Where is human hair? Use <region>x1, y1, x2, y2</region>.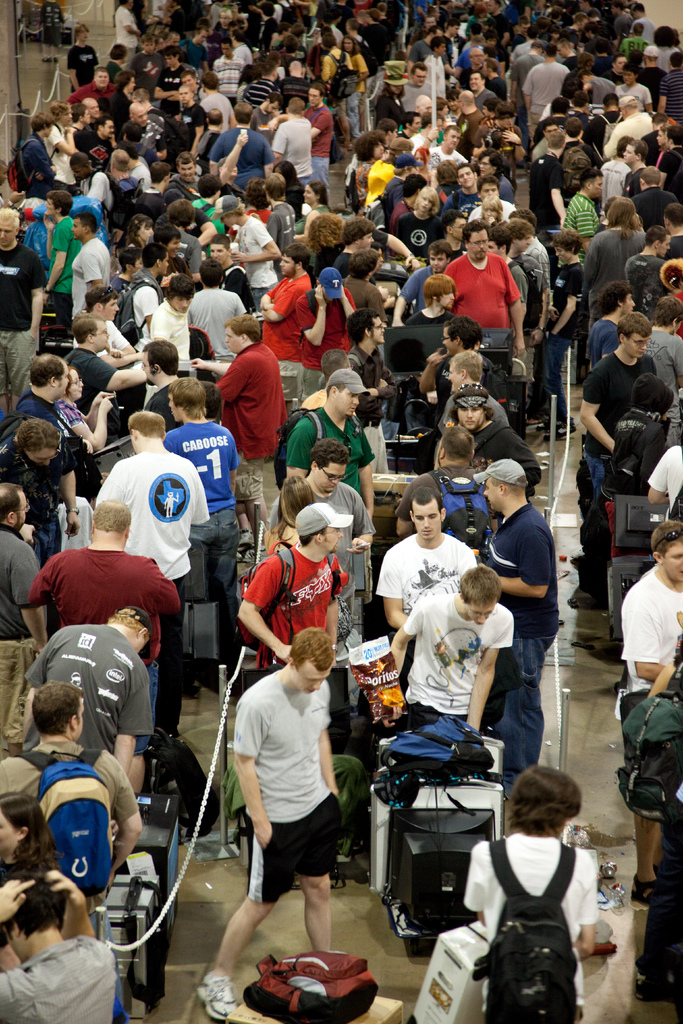
<region>459, 561, 501, 610</region>.
